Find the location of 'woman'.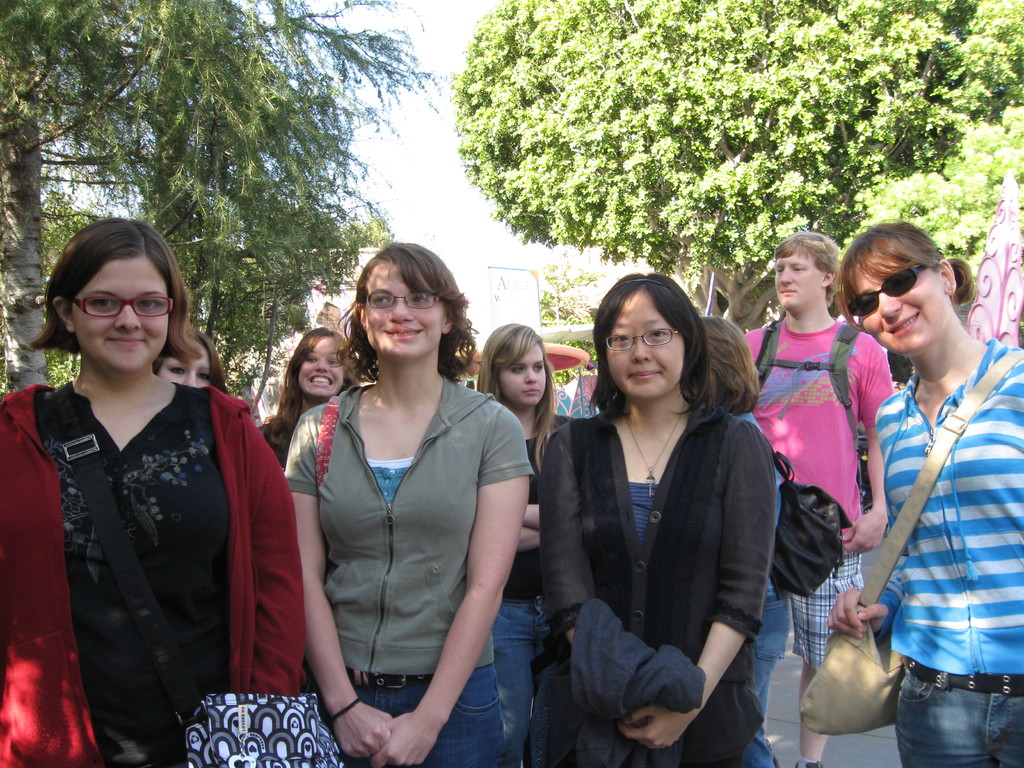
Location: Rect(542, 283, 793, 761).
